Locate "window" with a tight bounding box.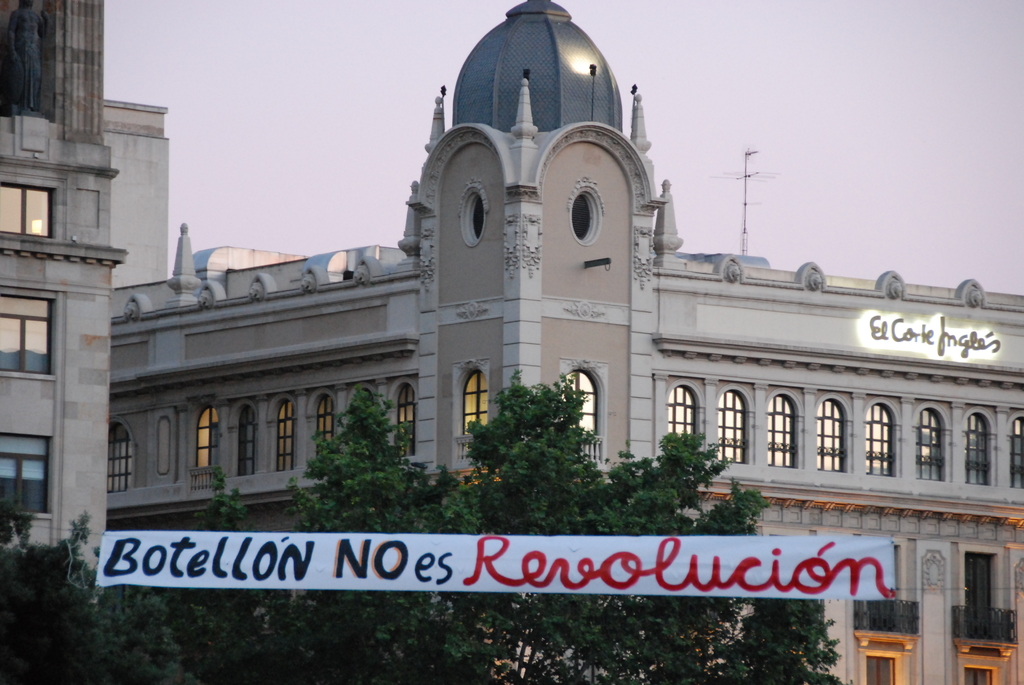
bbox=(0, 421, 56, 524).
